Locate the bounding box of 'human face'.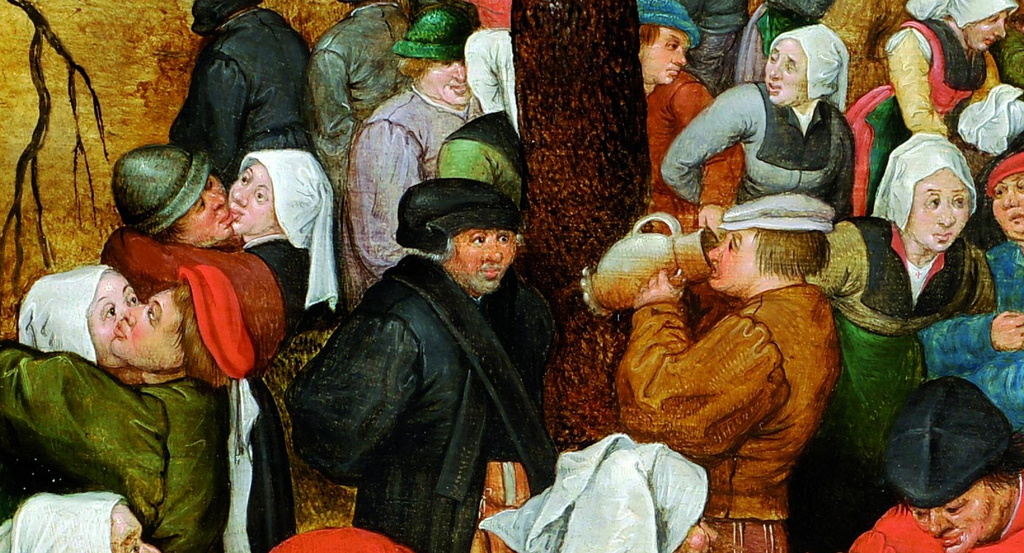
Bounding box: 111/287/177/358.
